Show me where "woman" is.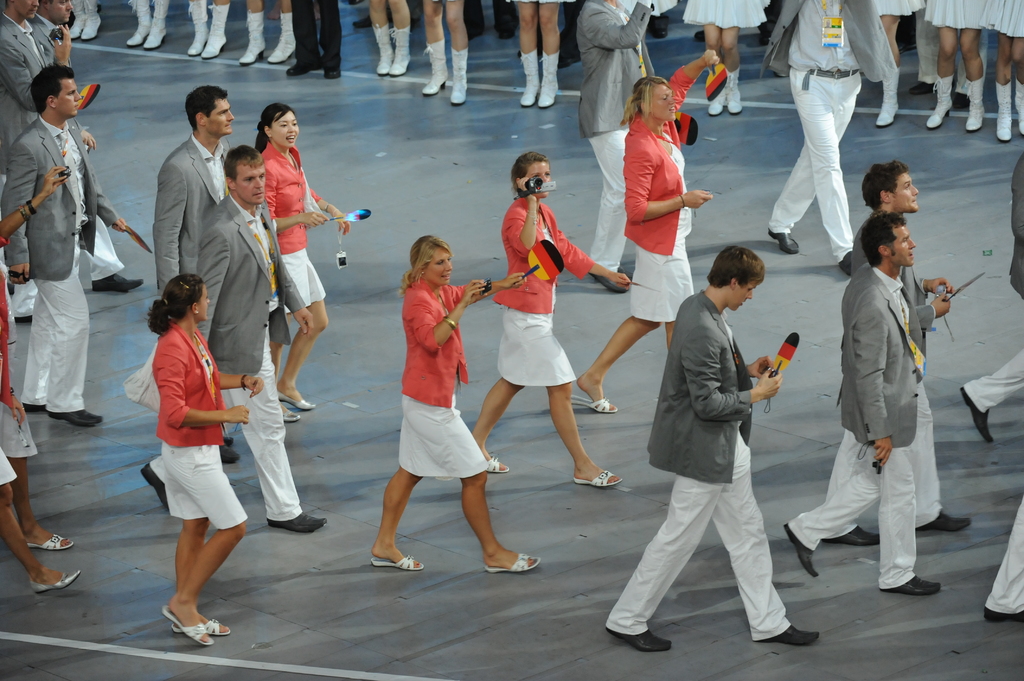
"woman" is at (479,159,623,479).
